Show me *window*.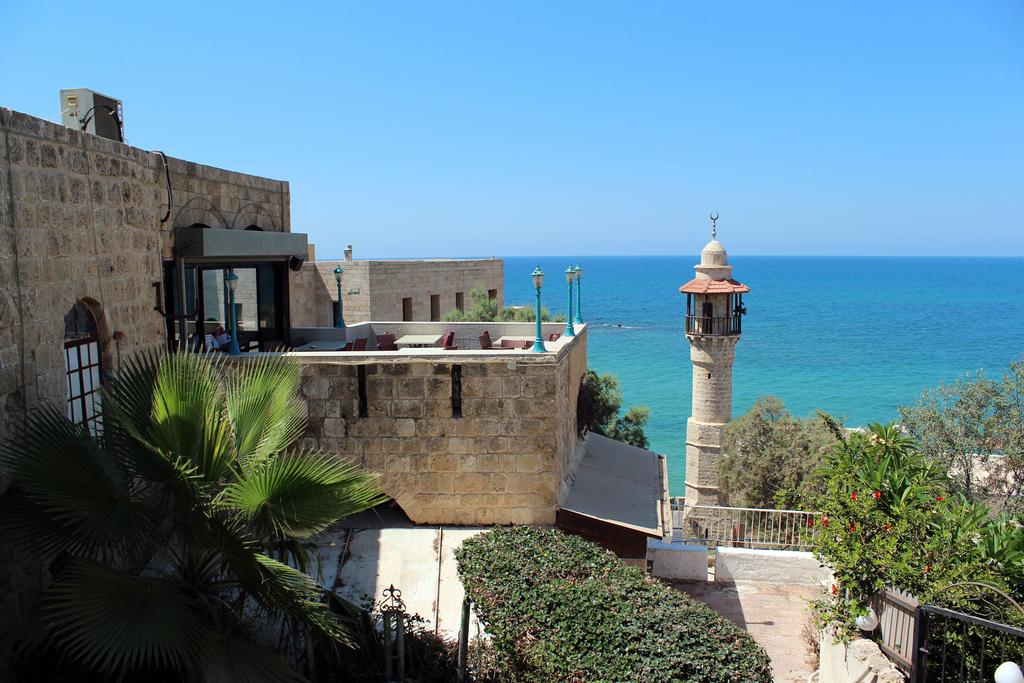
*window* is here: 456,293,468,312.
